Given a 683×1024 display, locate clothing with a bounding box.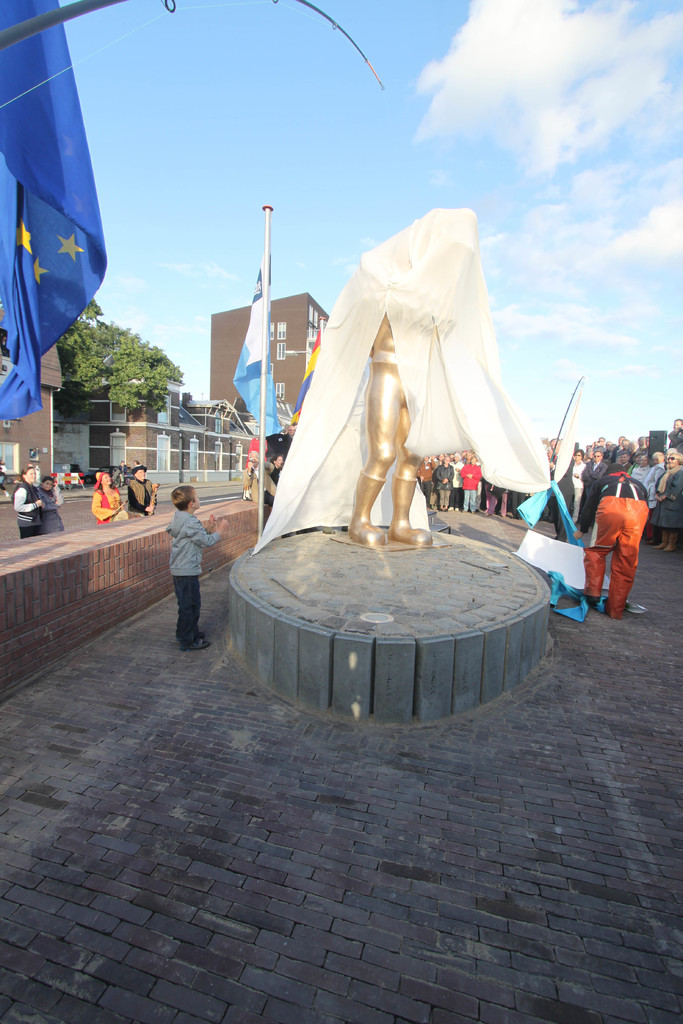
Located: rect(94, 473, 122, 522).
